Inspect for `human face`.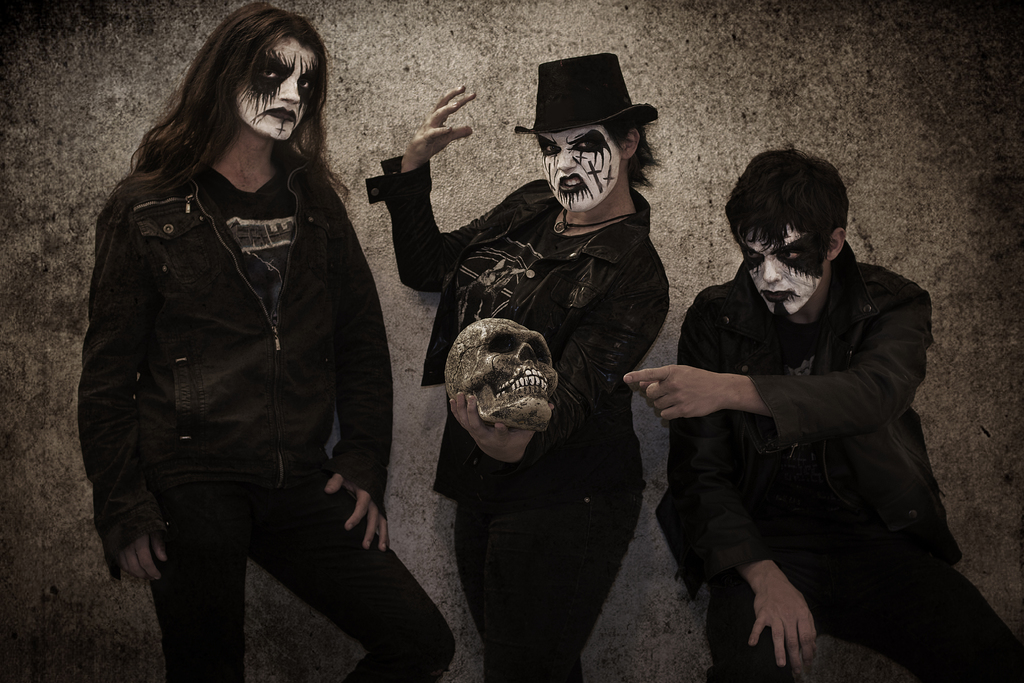
Inspection: [left=735, top=204, right=828, bottom=312].
